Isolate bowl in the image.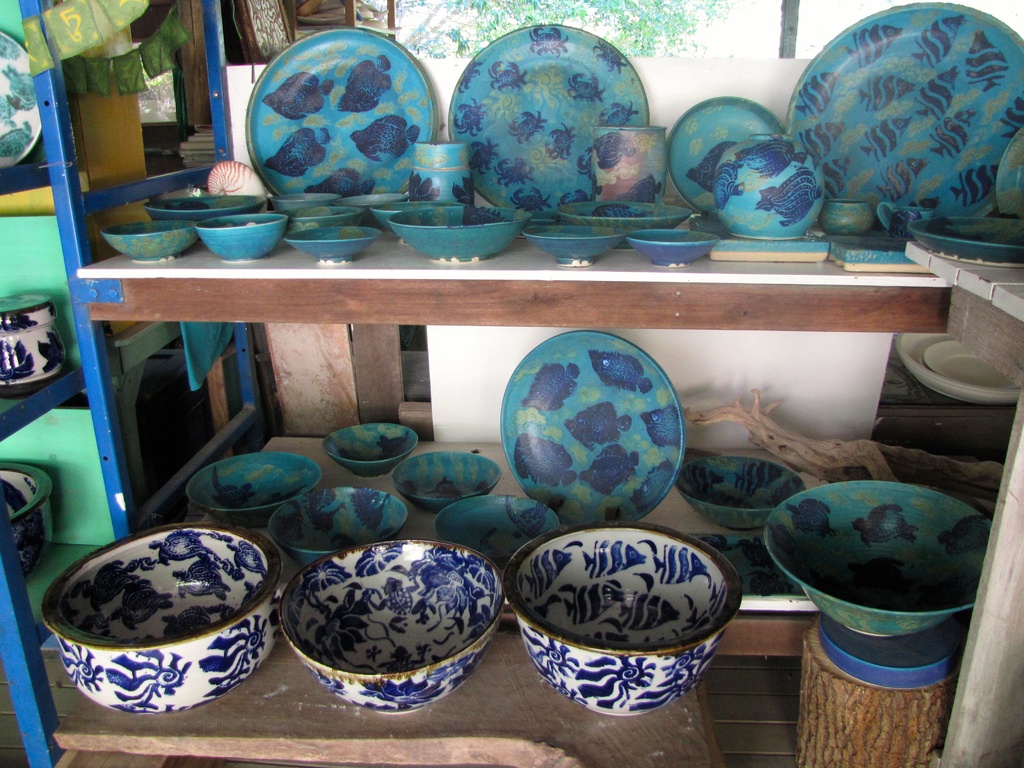
Isolated region: crop(266, 192, 340, 211).
